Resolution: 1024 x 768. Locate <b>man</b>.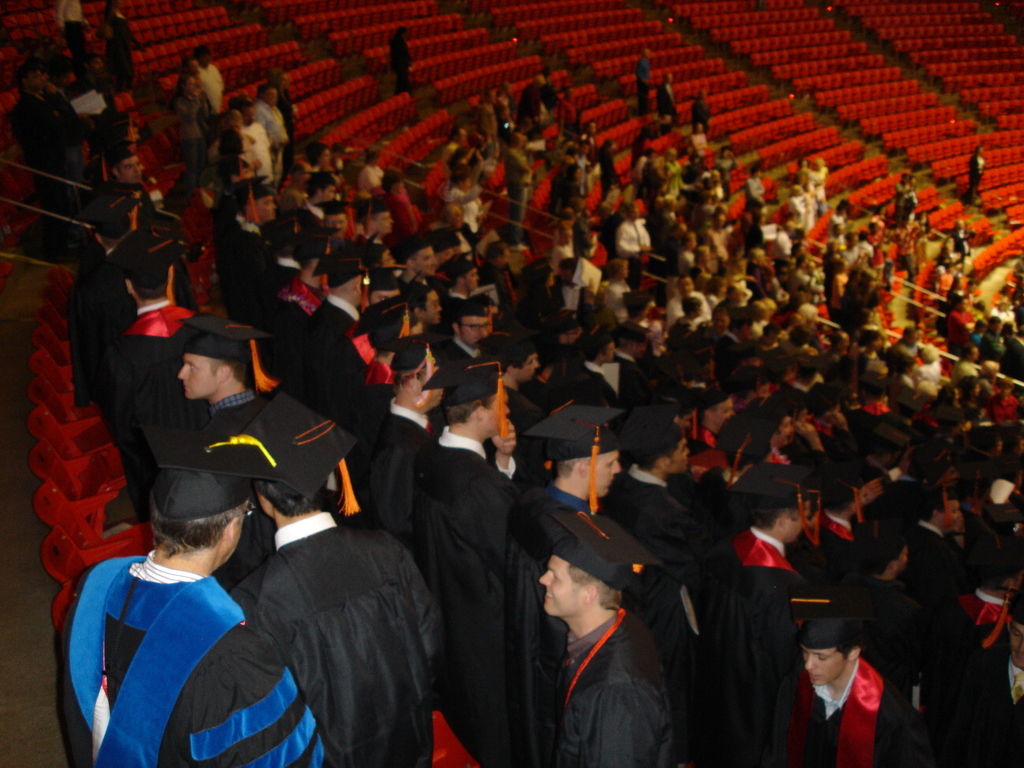
box=[232, 412, 447, 767].
